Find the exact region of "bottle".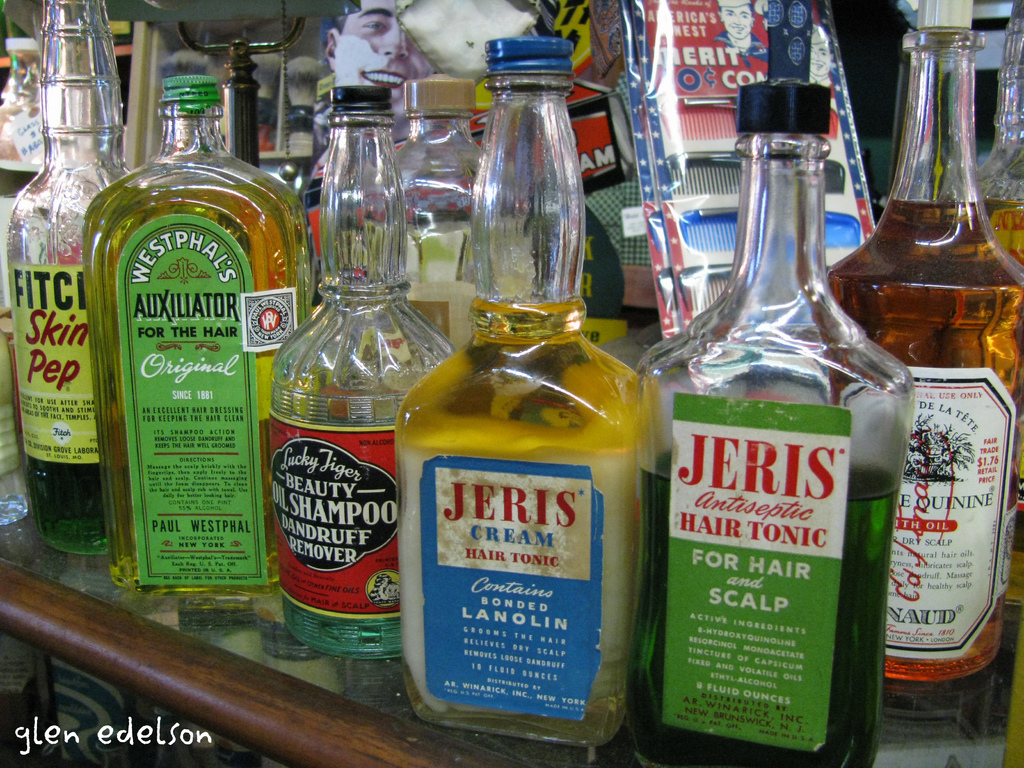
Exact region: [403,42,641,749].
